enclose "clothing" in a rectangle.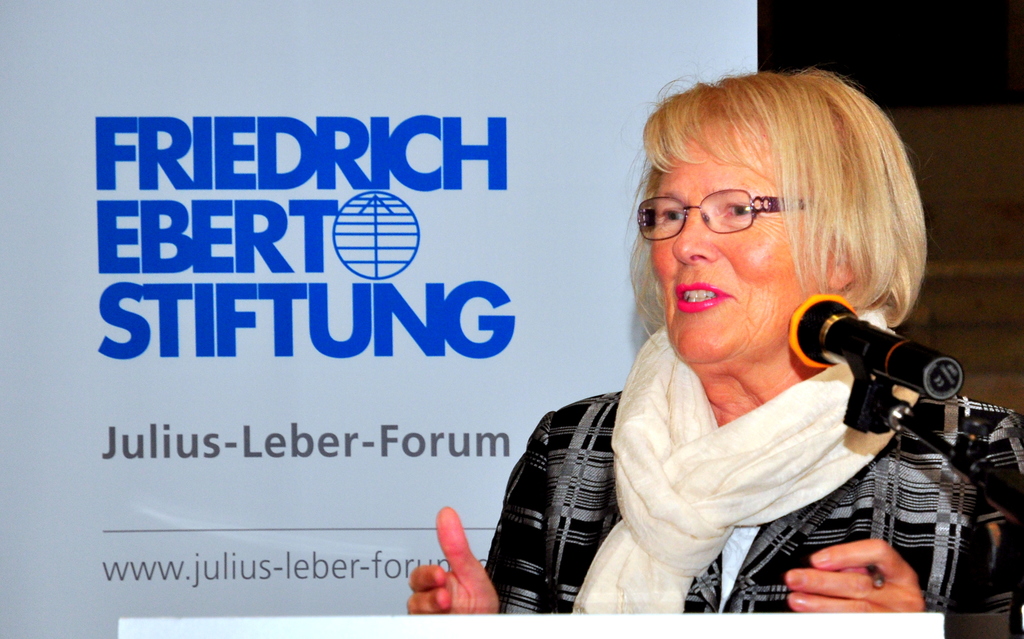
crop(540, 286, 961, 624).
